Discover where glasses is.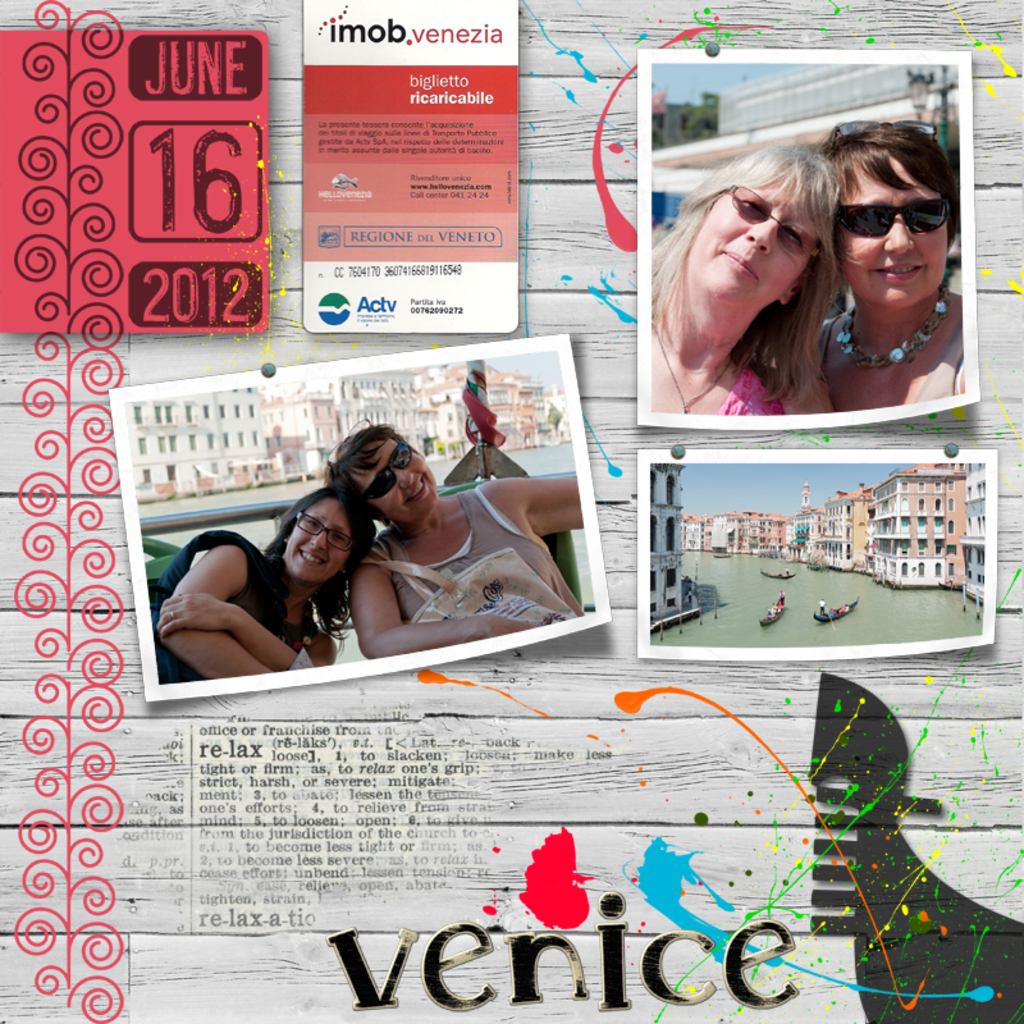
Discovered at {"left": 358, "top": 444, "right": 415, "bottom": 503}.
